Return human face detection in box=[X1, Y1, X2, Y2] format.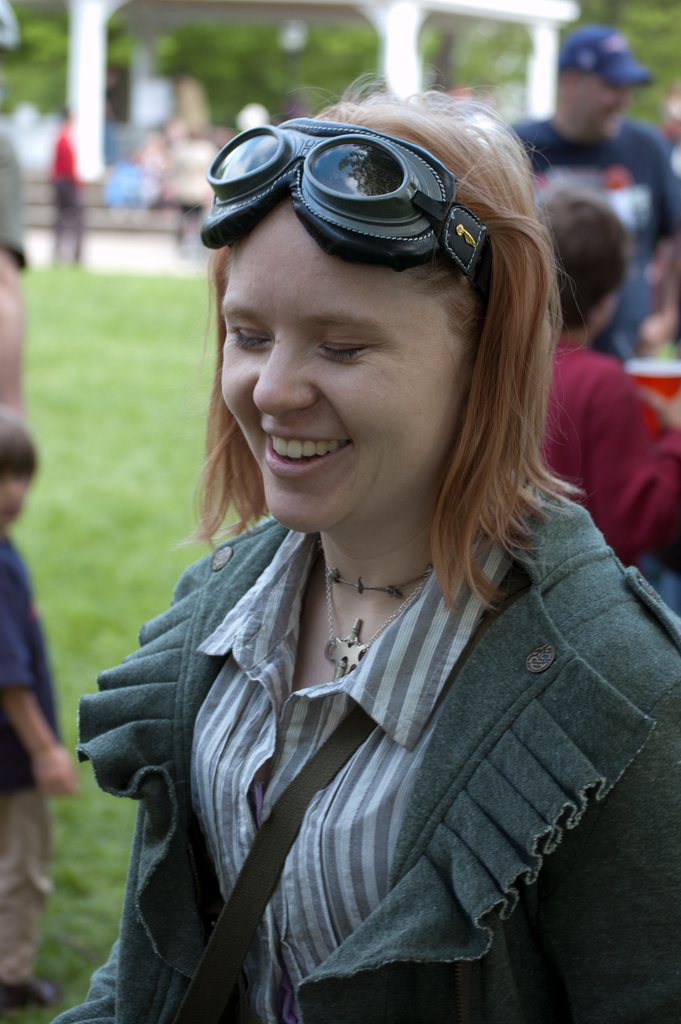
box=[569, 76, 632, 134].
